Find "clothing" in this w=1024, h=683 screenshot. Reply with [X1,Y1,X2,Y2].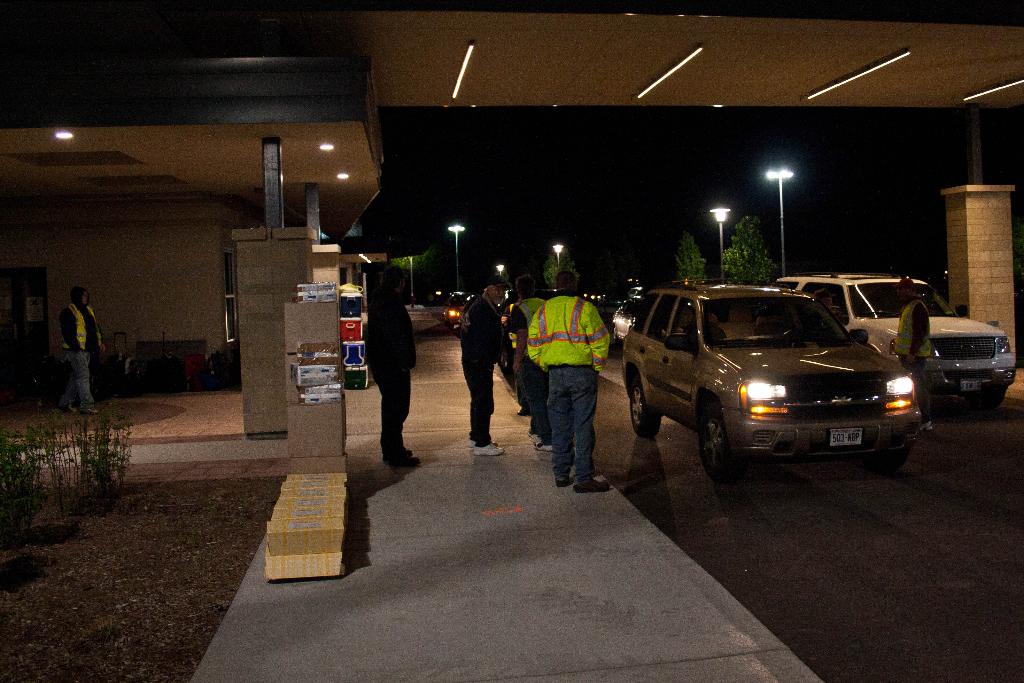
[54,297,97,407].
